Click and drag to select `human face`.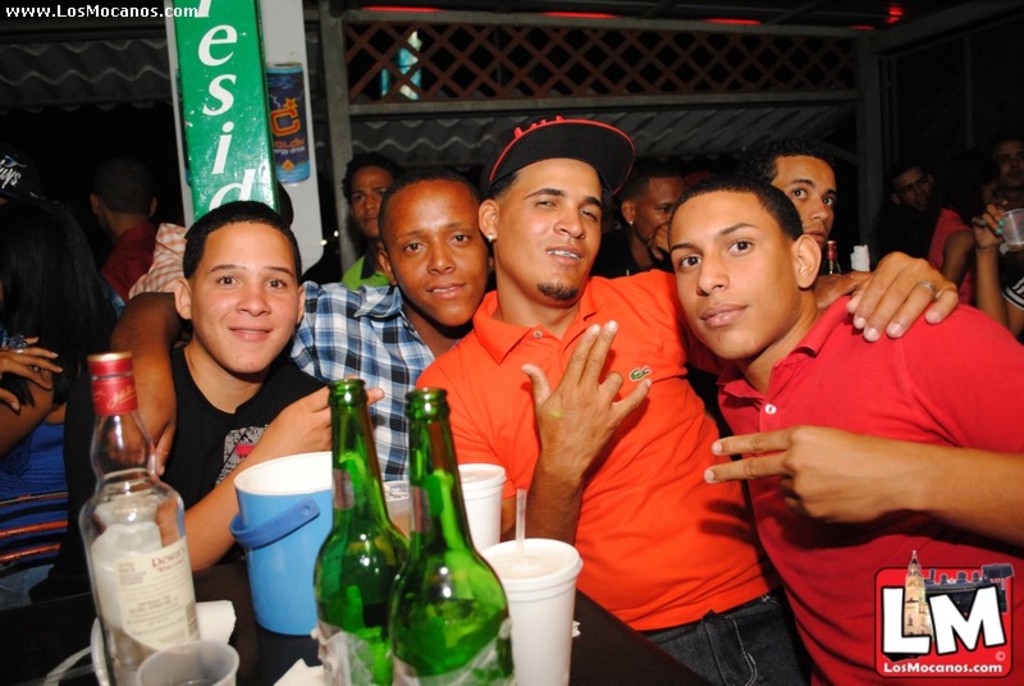
Selection: {"x1": 773, "y1": 161, "x2": 836, "y2": 244}.
